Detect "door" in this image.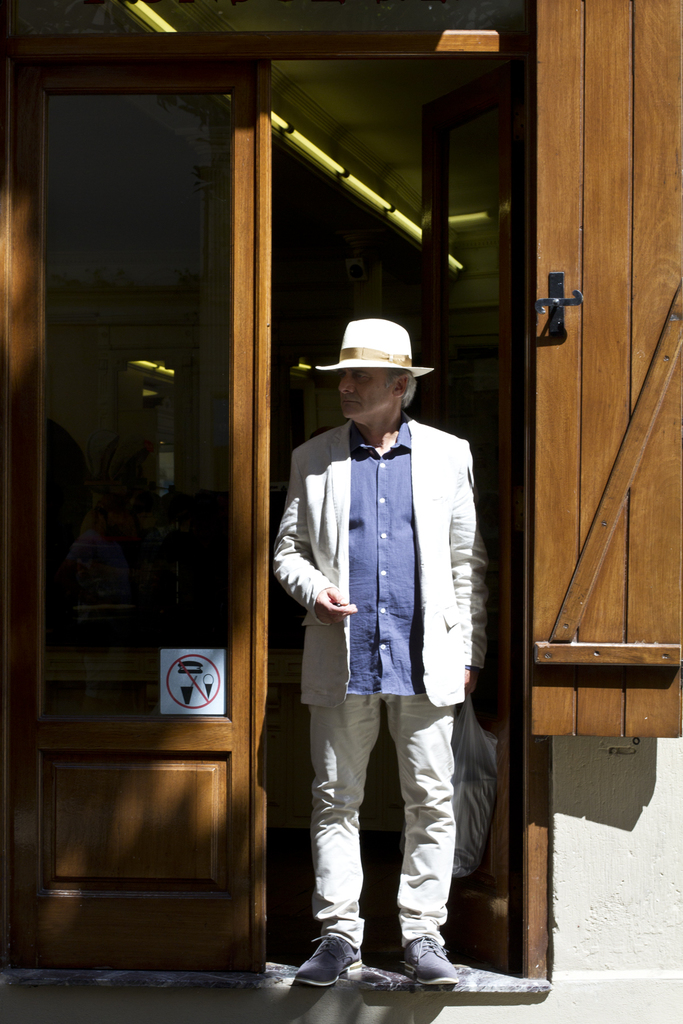
Detection: region(24, 95, 409, 979).
